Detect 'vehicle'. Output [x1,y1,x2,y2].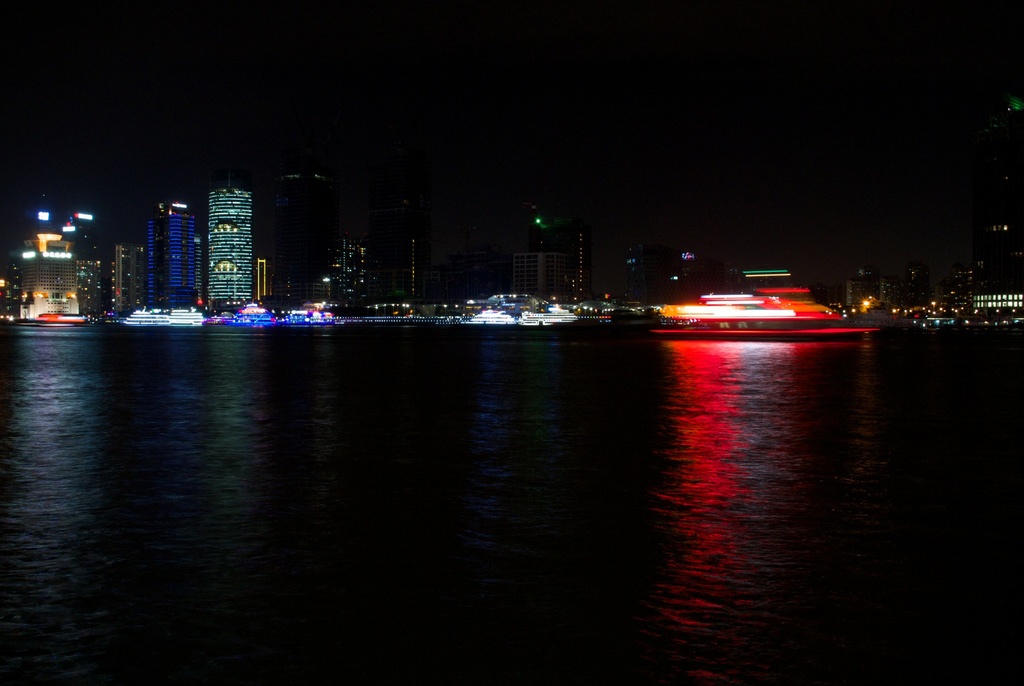
[116,305,204,327].
